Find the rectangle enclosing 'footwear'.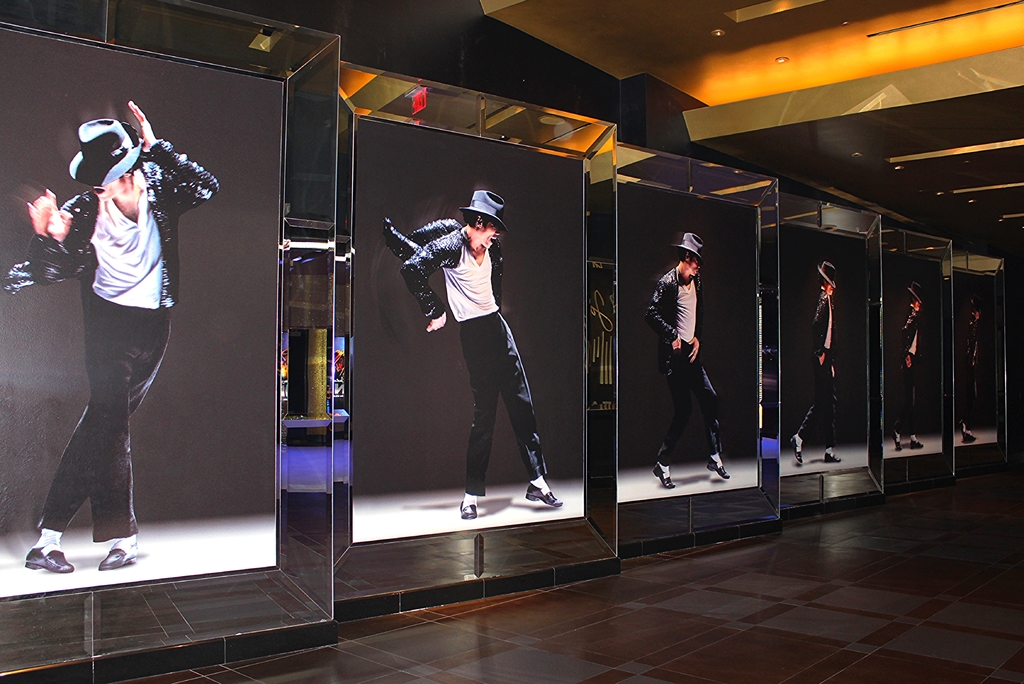
[98, 546, 138, 569].
